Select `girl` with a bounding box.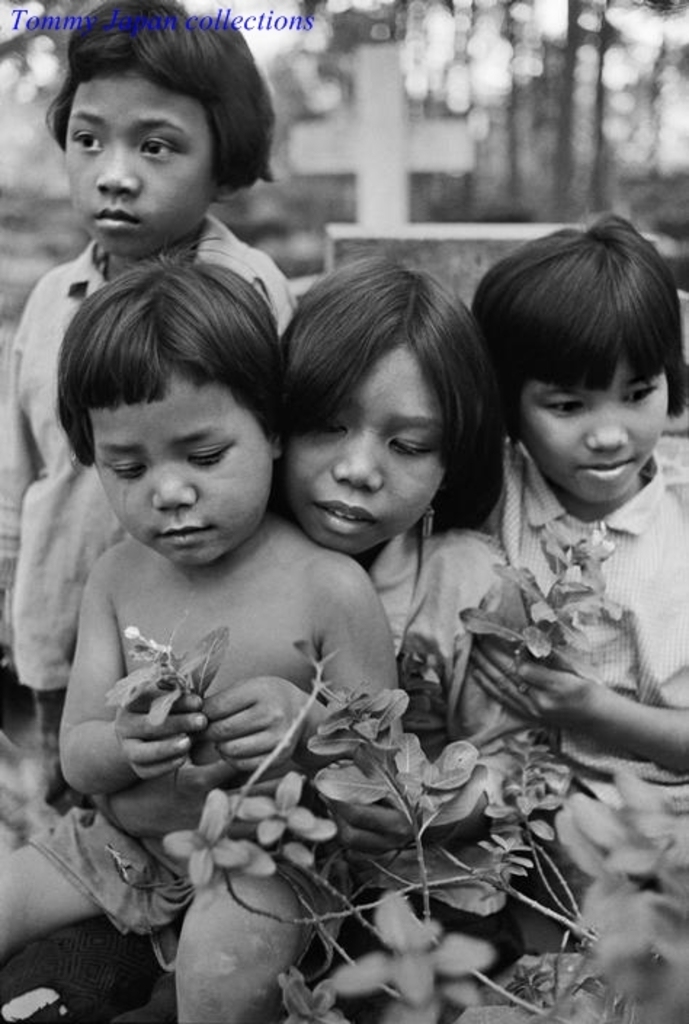
bbox=[0, 3, 288, 848].
